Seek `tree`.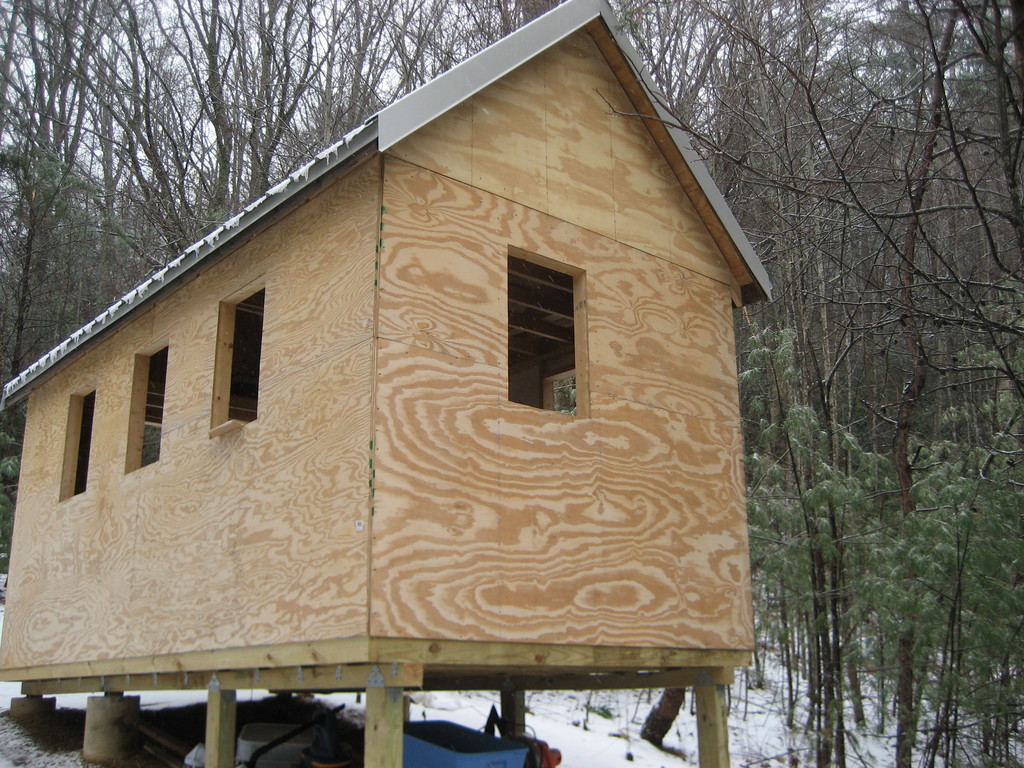
BBox(0, 0, 832, 749).
